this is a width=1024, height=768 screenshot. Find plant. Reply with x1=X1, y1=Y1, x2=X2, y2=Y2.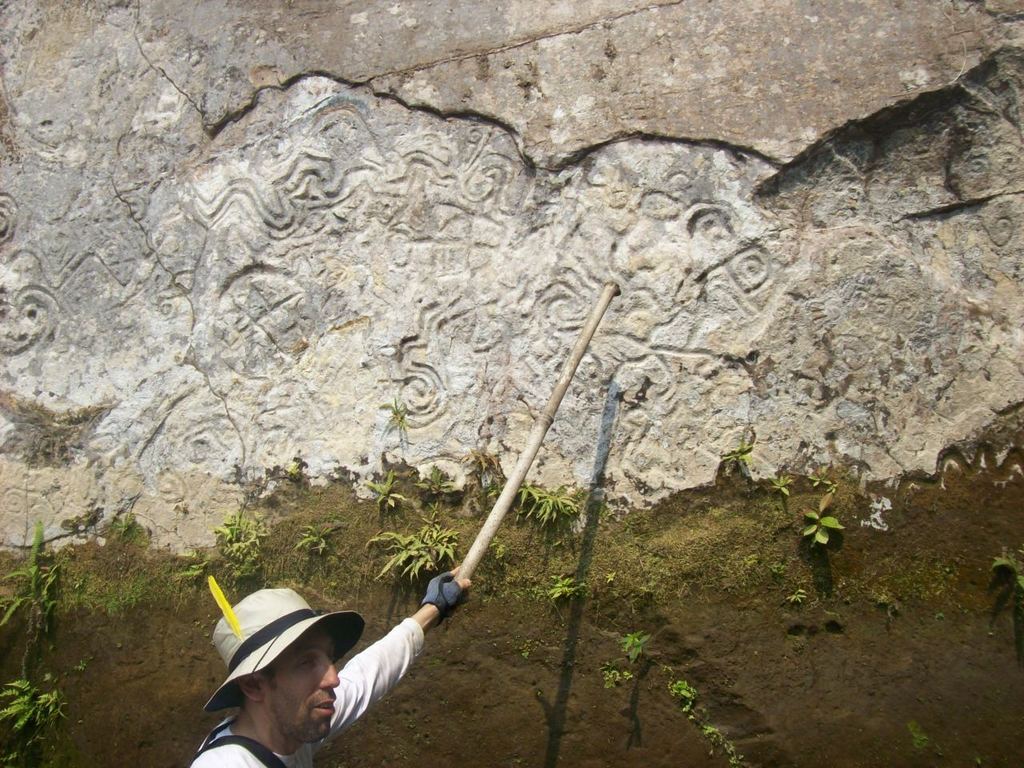
x1=484, y1=536, x2=513, y2=560.
